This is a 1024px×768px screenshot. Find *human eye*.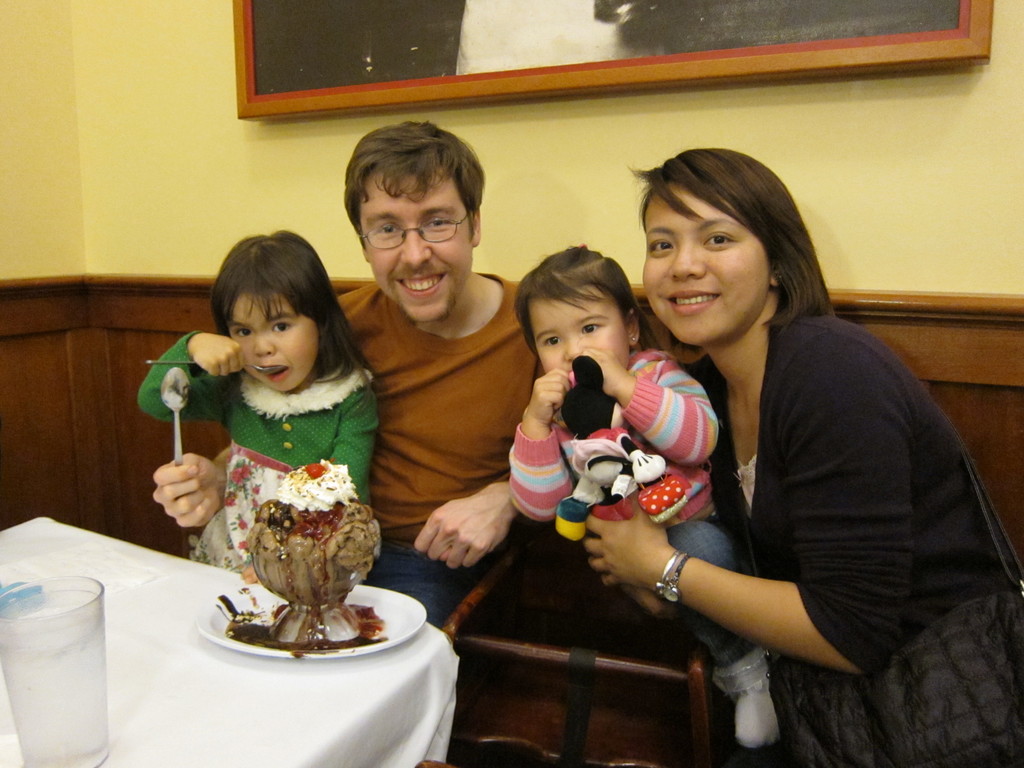
Bounding box: 646 236 675 258.
